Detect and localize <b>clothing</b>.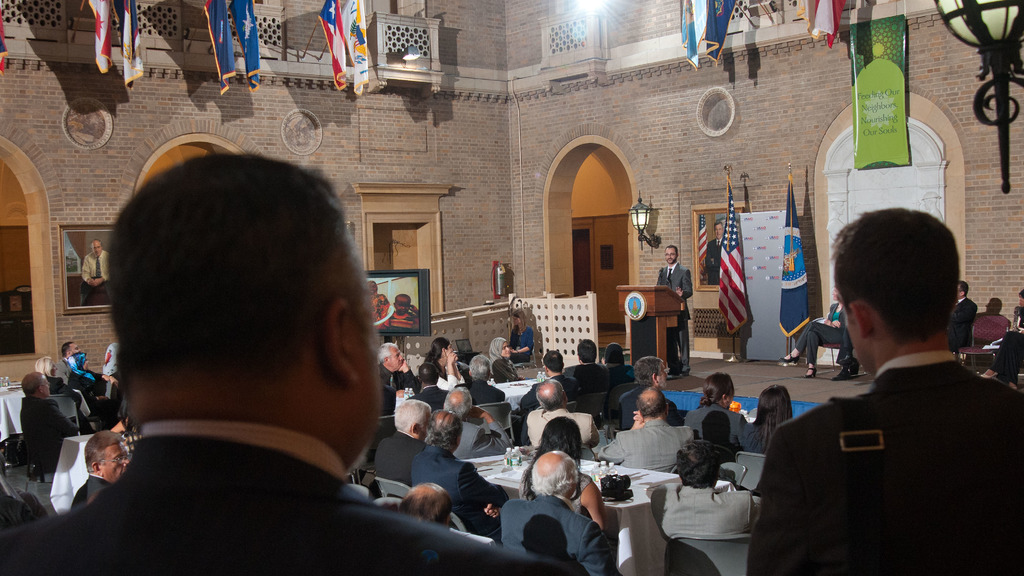
Localized at detection(658, 262, 692, 369).
